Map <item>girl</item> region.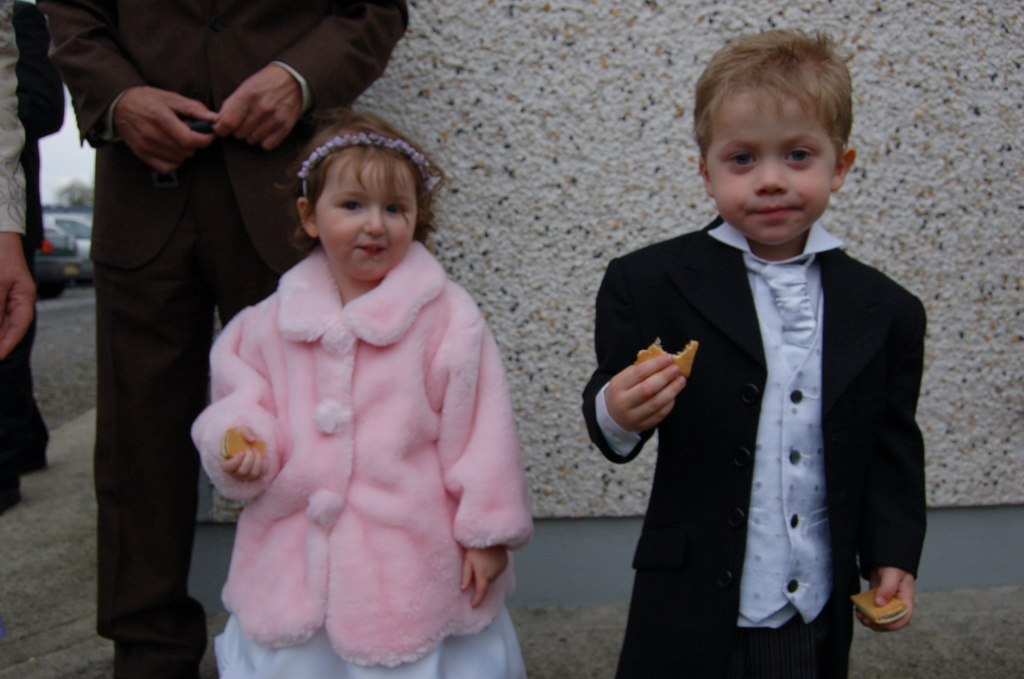
Mapped to bbox(192, 106, 533, 678).
